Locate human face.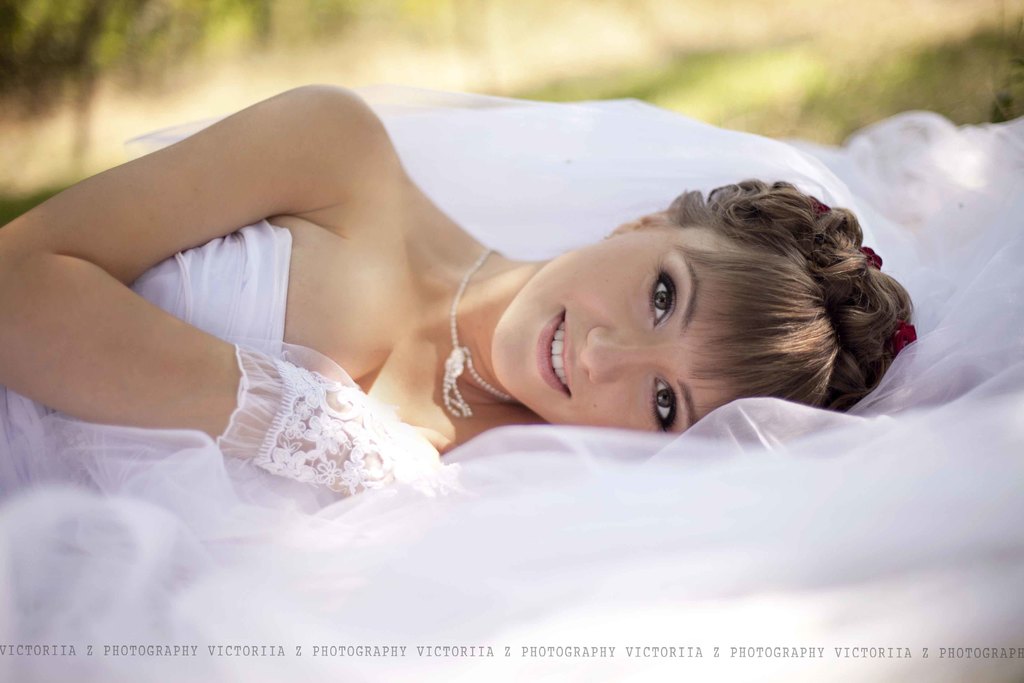
Bounding box: bbox=[490, 226, 741, 436].
